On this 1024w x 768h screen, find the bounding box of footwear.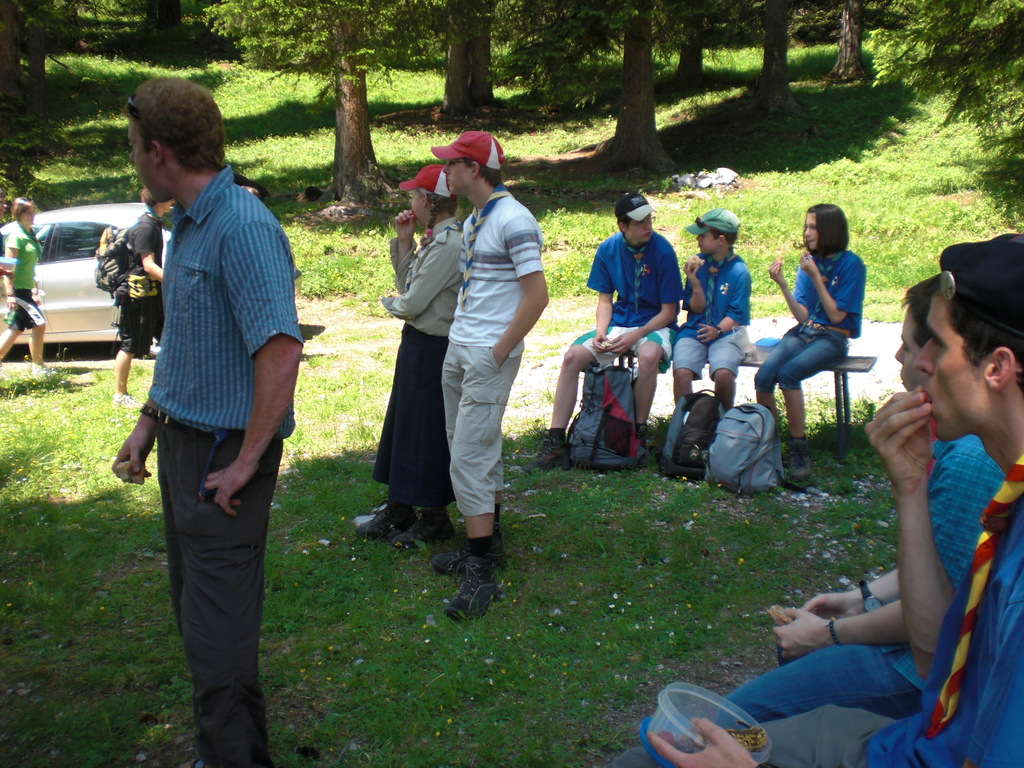
Bounding box: <bbox>392, 512, 454, 545</bbox>.
